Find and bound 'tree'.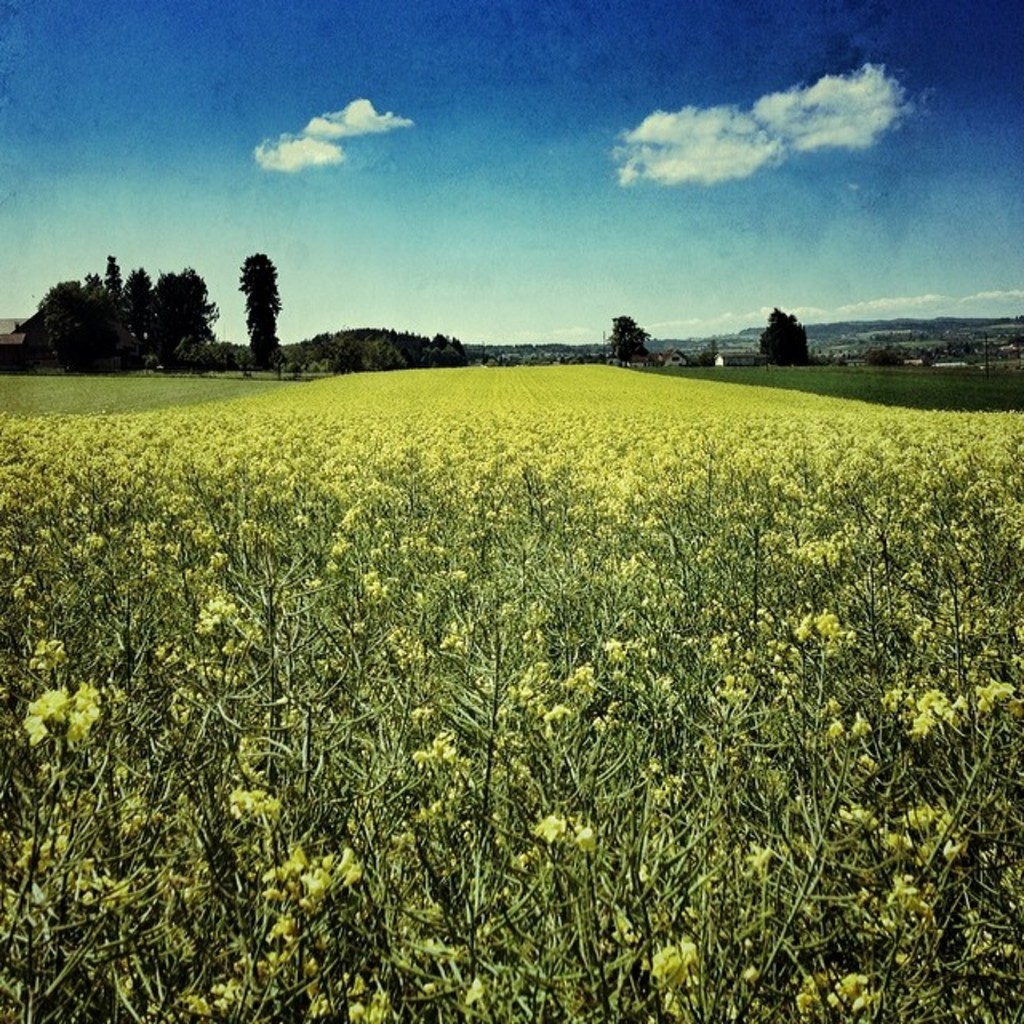
Bound: rect(78, 250, 122, 312).
